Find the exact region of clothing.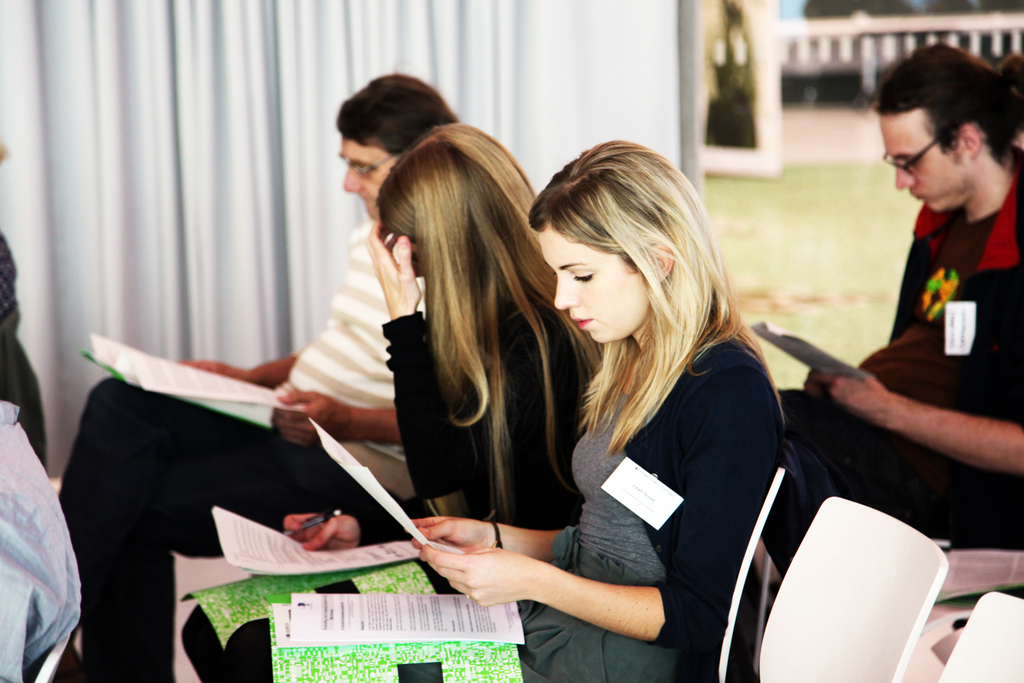
Exact region: <box>56,213,427,572</box>.
